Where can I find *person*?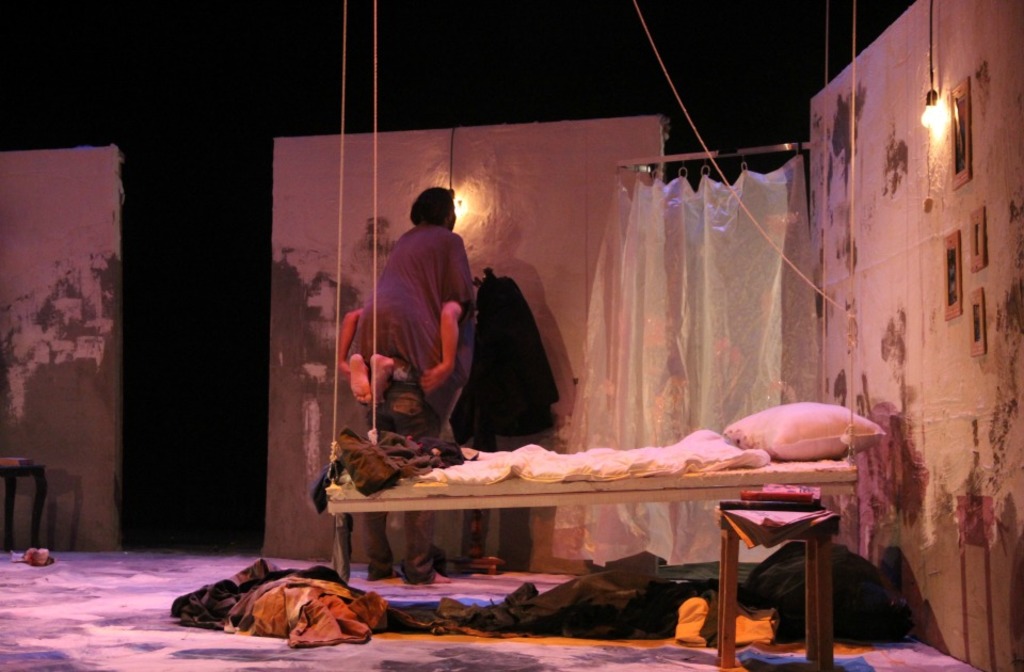
You can find it at 336, 299, 461, 581.
